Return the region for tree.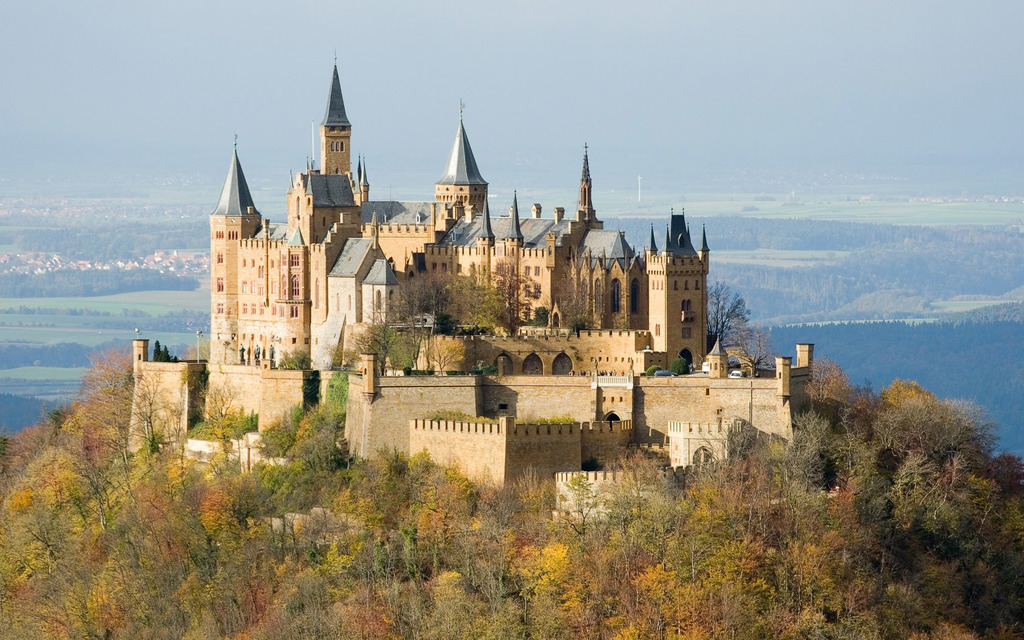
346:537:415:639.
